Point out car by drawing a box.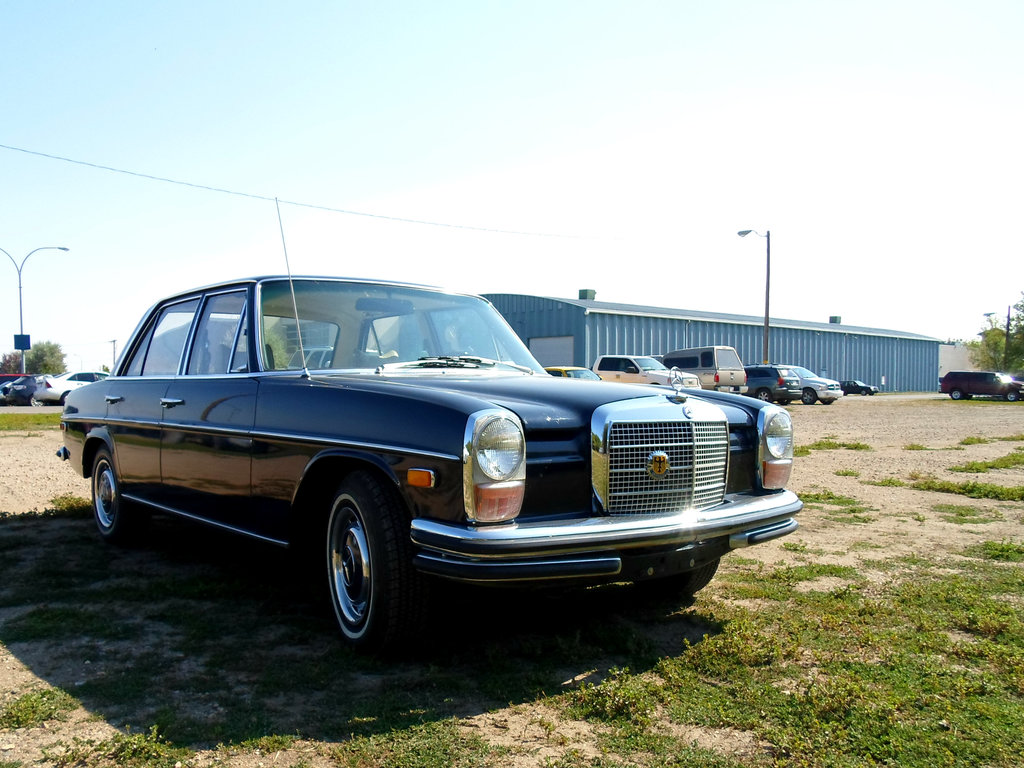
l=842, t=378, r=881, b=394.
